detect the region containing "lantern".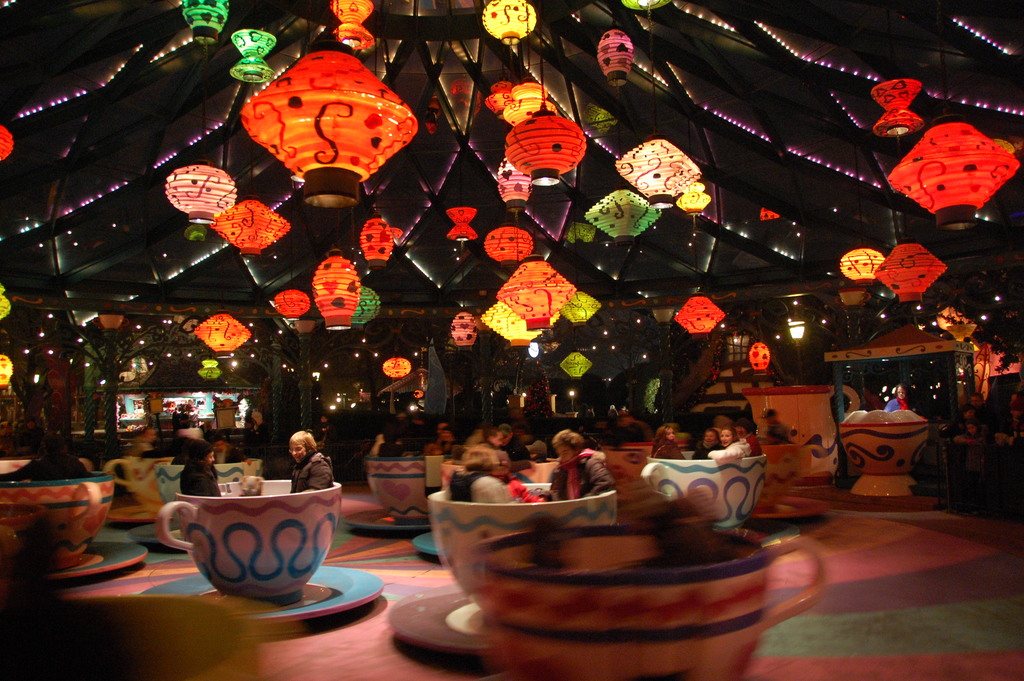
BBox(483, 0, 536, 44).
